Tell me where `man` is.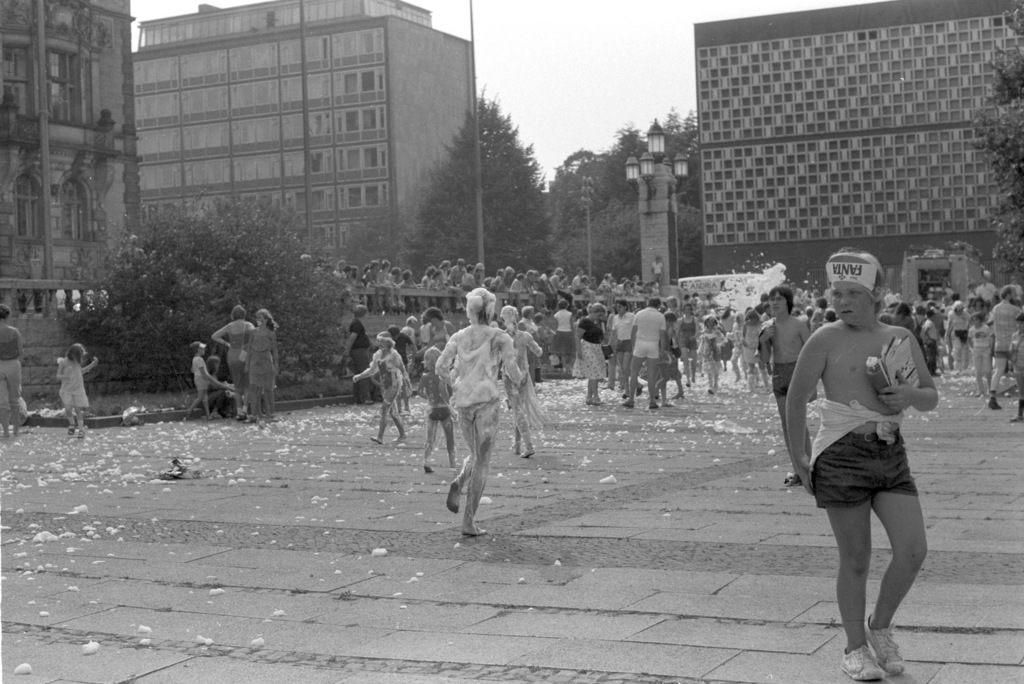
`man` is at crop(988, 283, 1021, 409).
